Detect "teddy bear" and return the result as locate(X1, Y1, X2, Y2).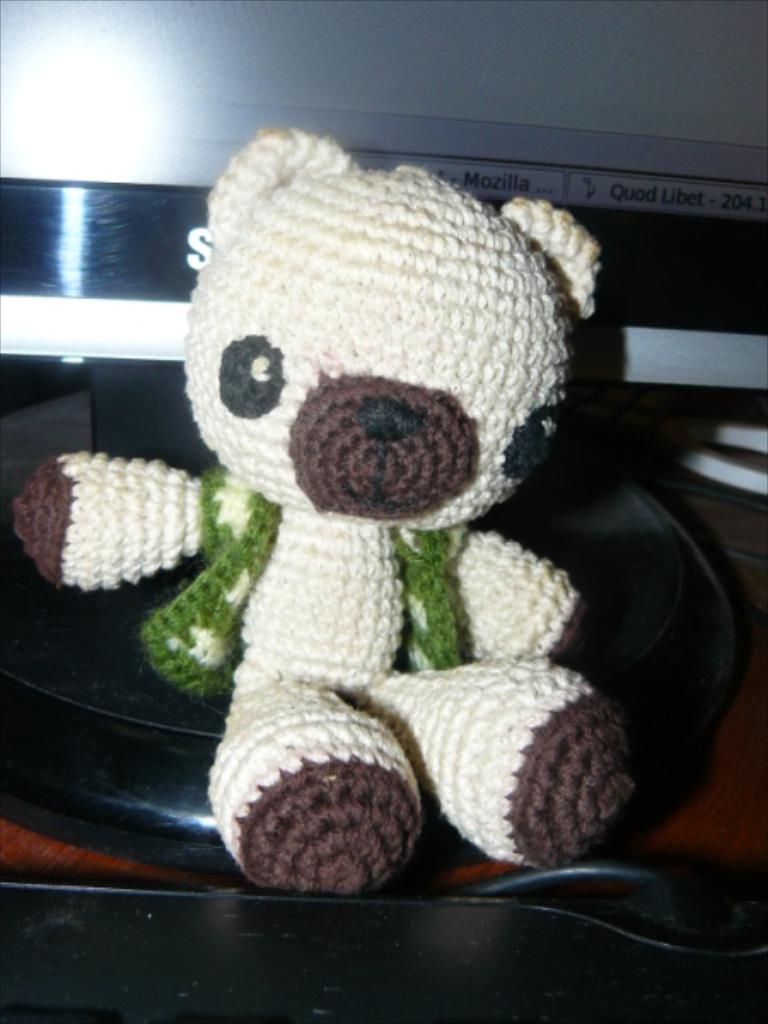
locate(5, 130, 642, 894).
